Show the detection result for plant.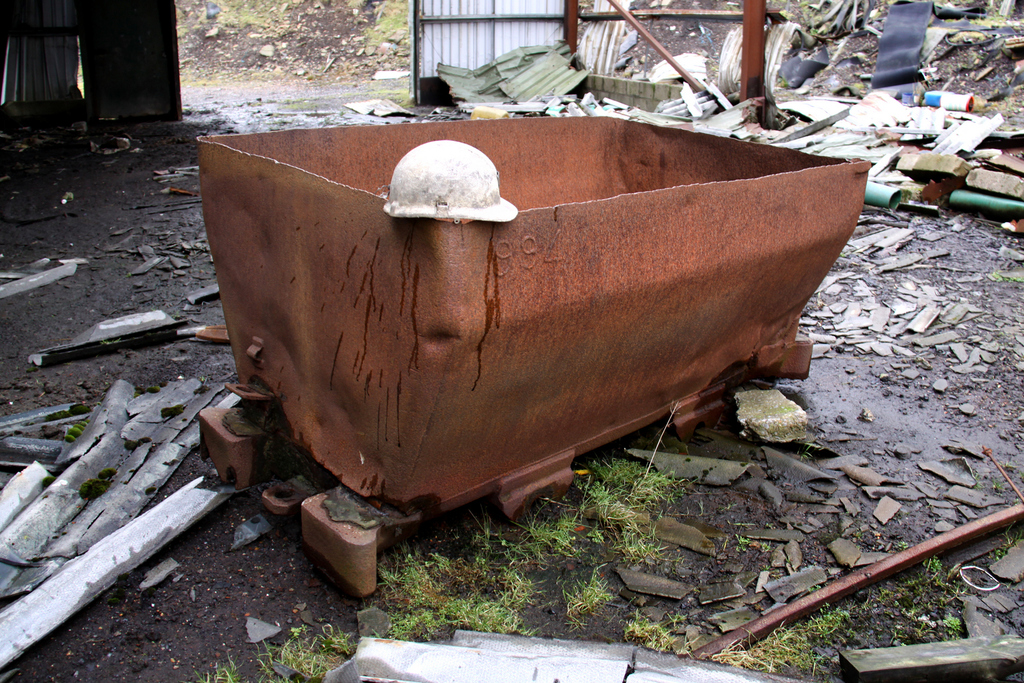
<bbox>990, 268, 1023, 289</bbox>.
